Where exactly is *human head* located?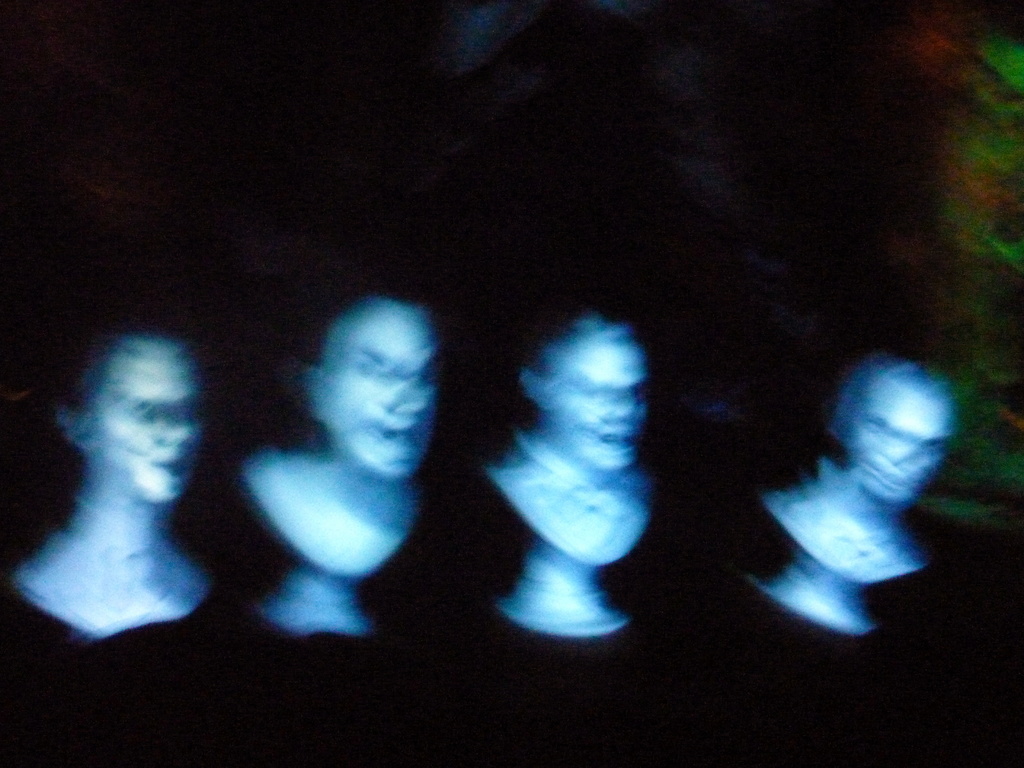
Its bounding box is bbox=(520, 314, 645, 471).
